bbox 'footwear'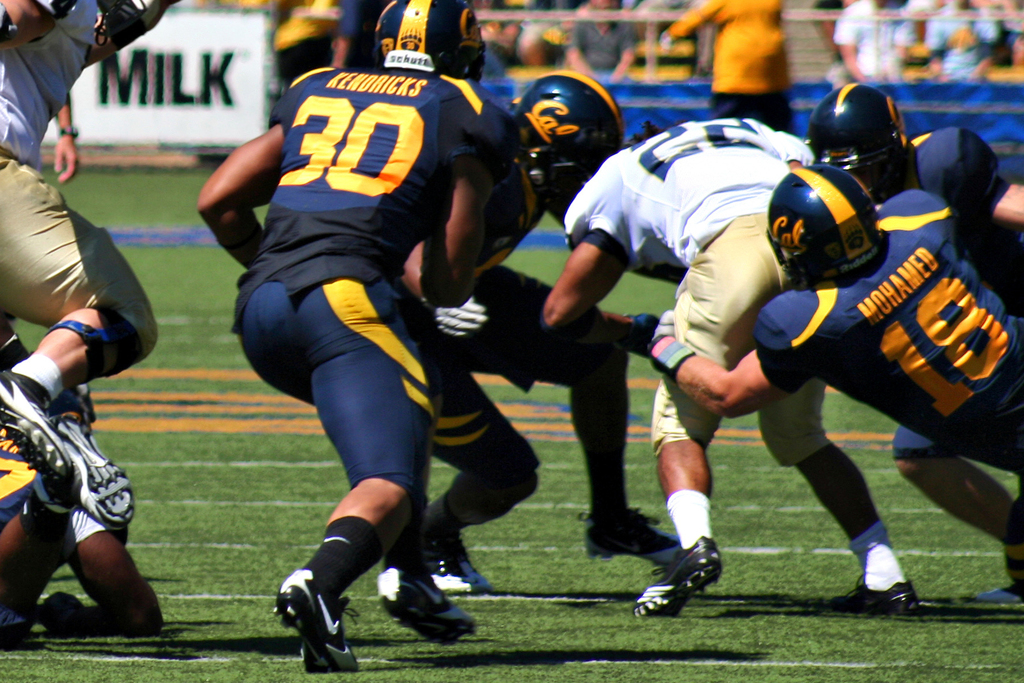
[55,411,136,532]
